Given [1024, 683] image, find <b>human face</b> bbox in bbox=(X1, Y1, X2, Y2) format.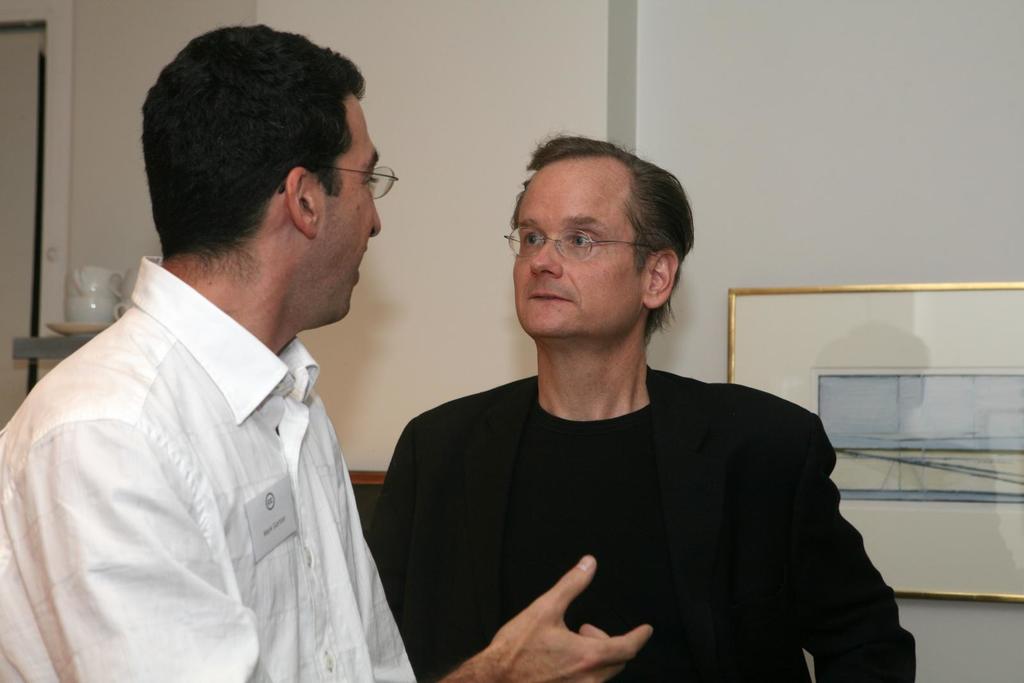
bbox=(317, 90, 384, 320).
